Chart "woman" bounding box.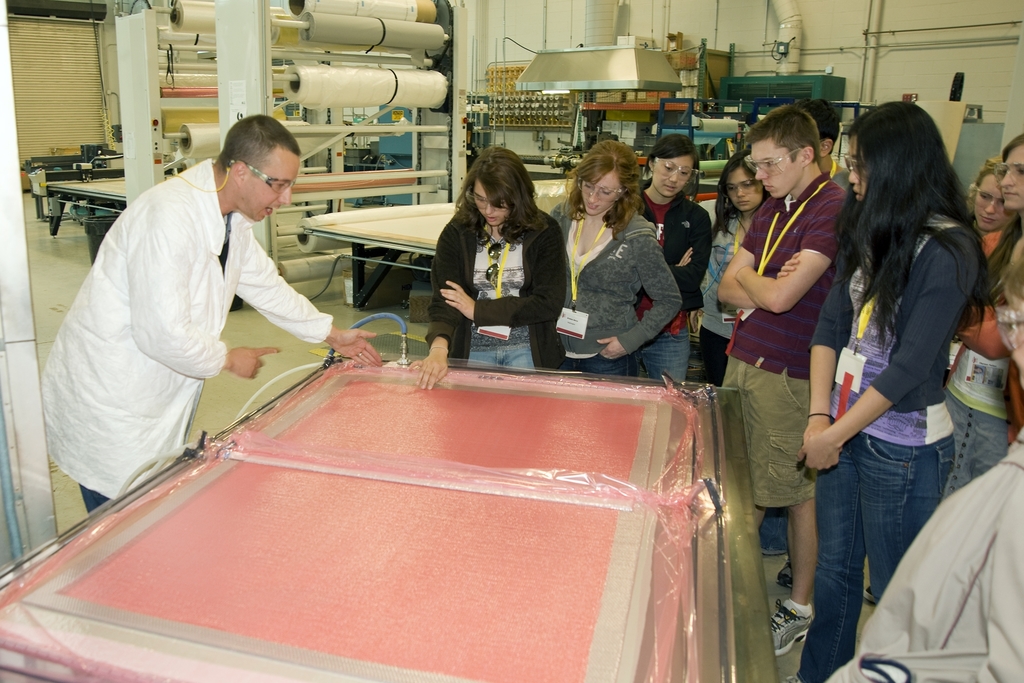
Charted: x1=548, y1=136, x2=690, y2=377.
